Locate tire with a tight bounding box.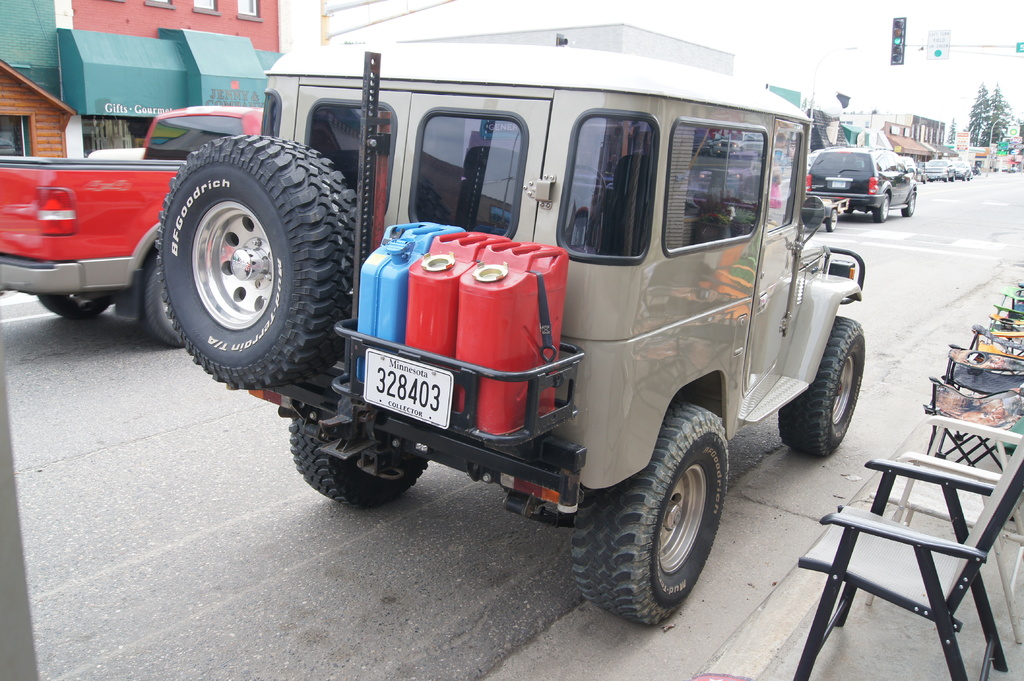
crop(950, 173, 956, 182).
